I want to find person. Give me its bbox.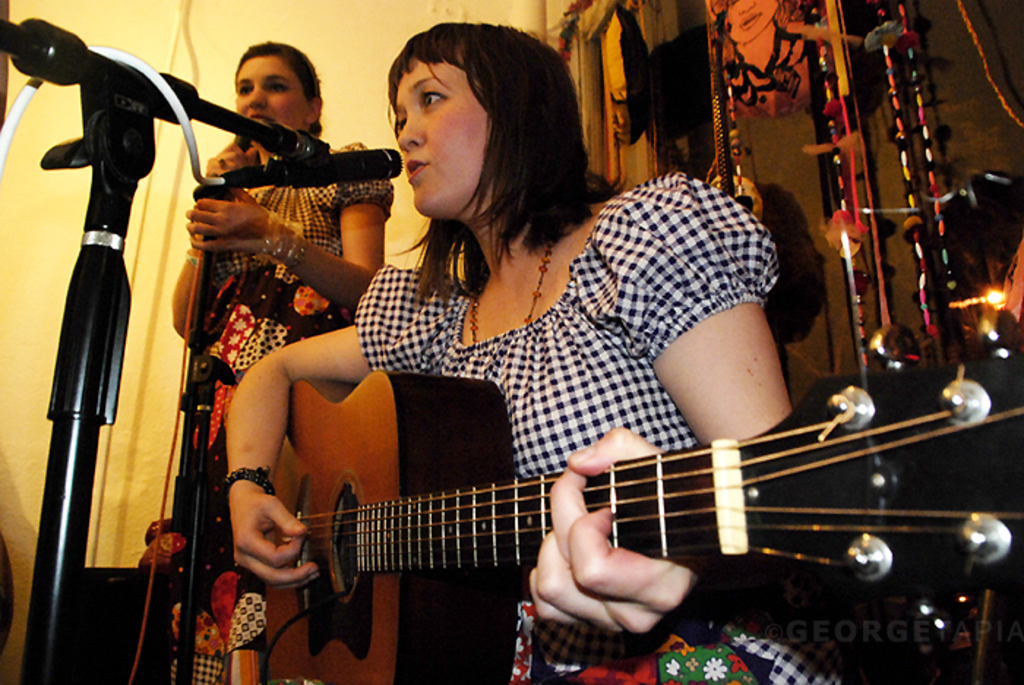
228,25,860,684.
